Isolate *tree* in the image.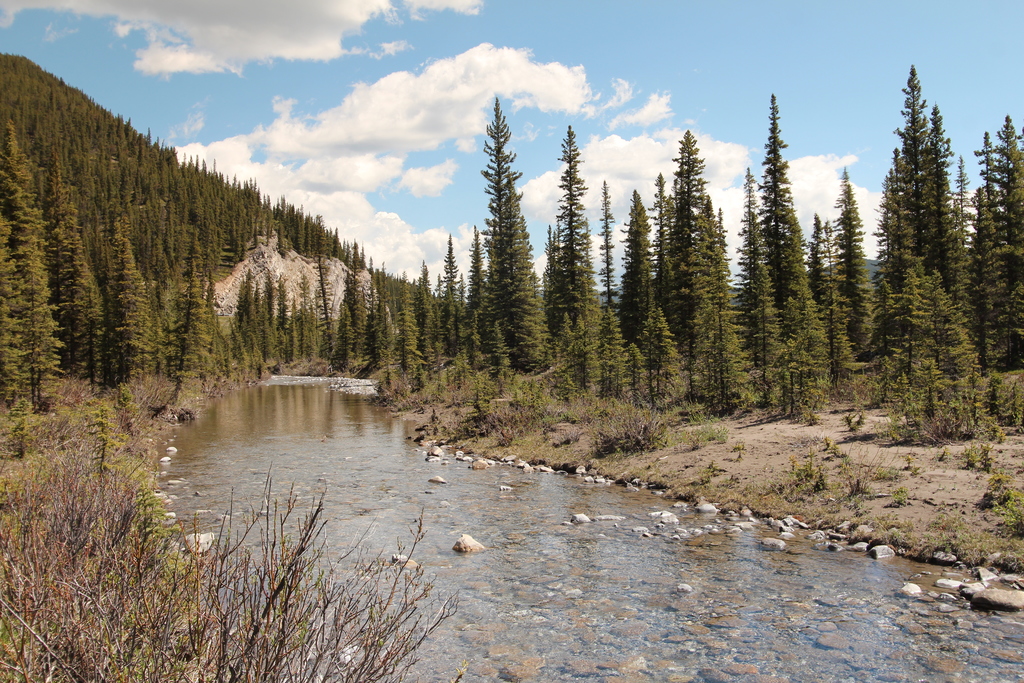
Isolated region: Rect(973, 129, 1009, 368).
